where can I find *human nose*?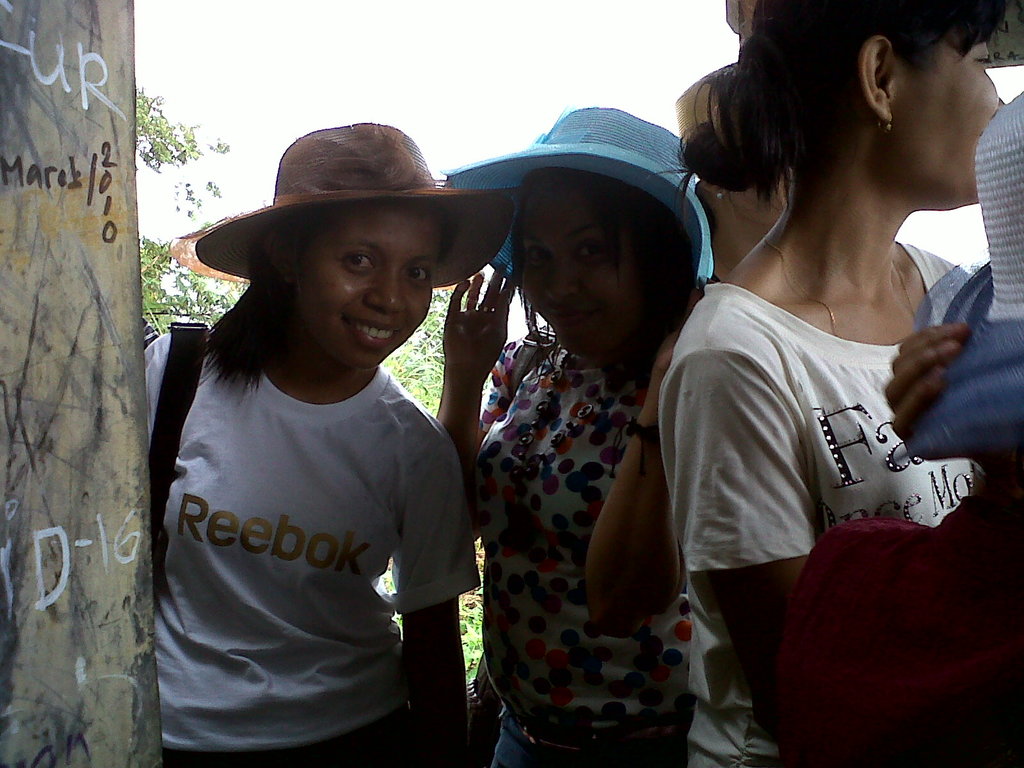
You can find it at bbox=[541, 258, 576, 298].
